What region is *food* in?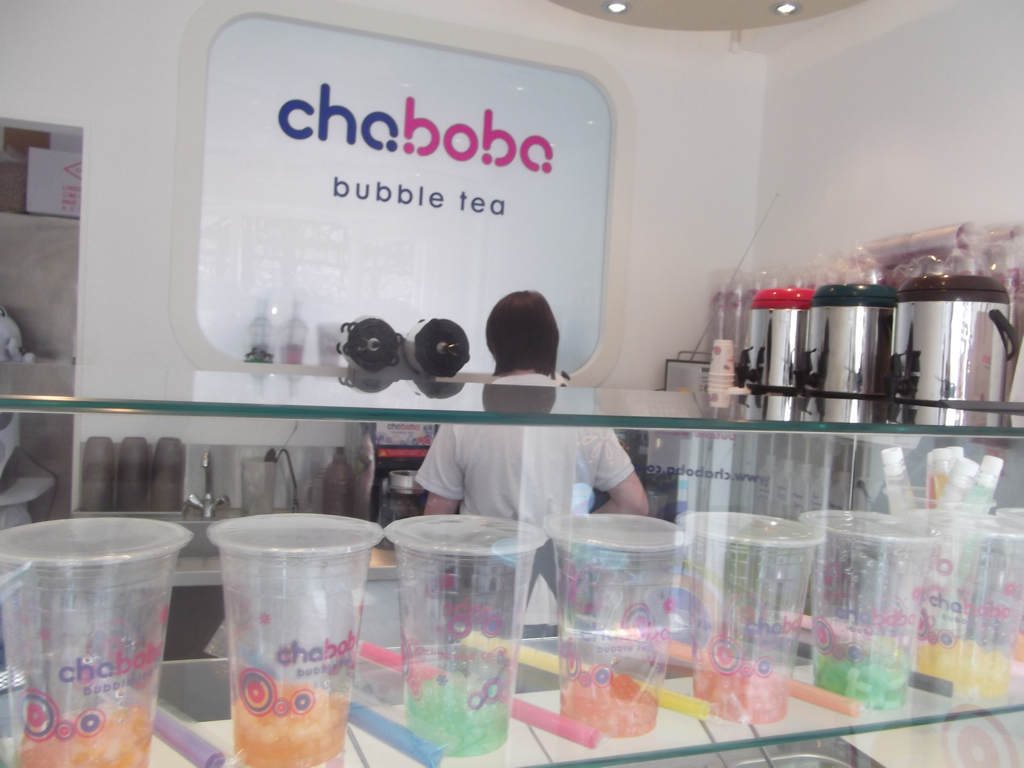
locate(907, 632, 1018, 703).
